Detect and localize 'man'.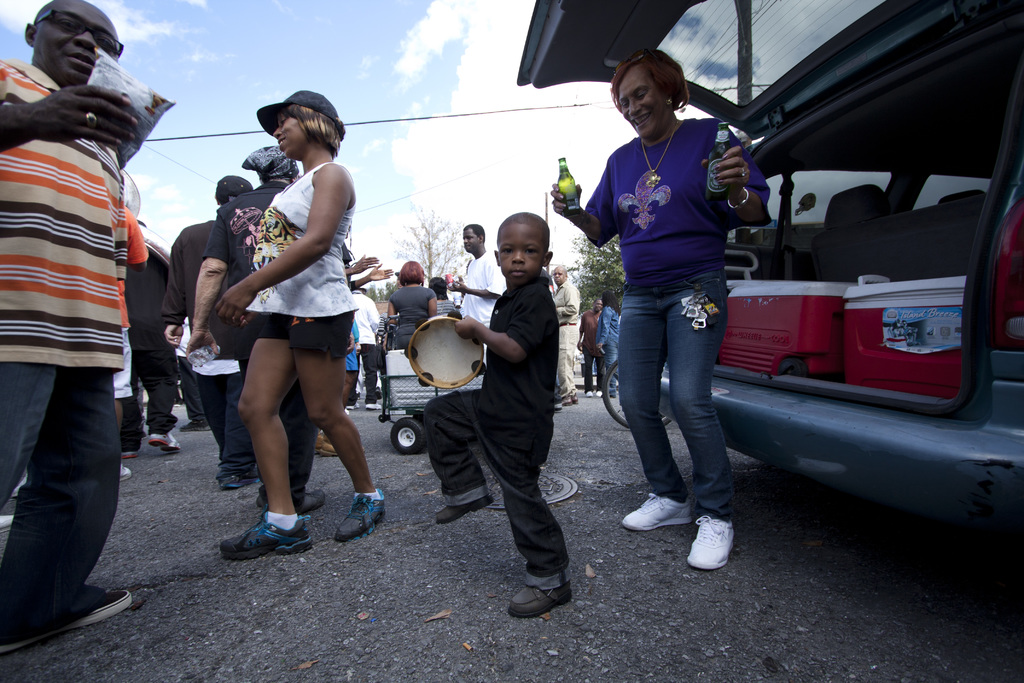
Localized at 446:223:505:367.
